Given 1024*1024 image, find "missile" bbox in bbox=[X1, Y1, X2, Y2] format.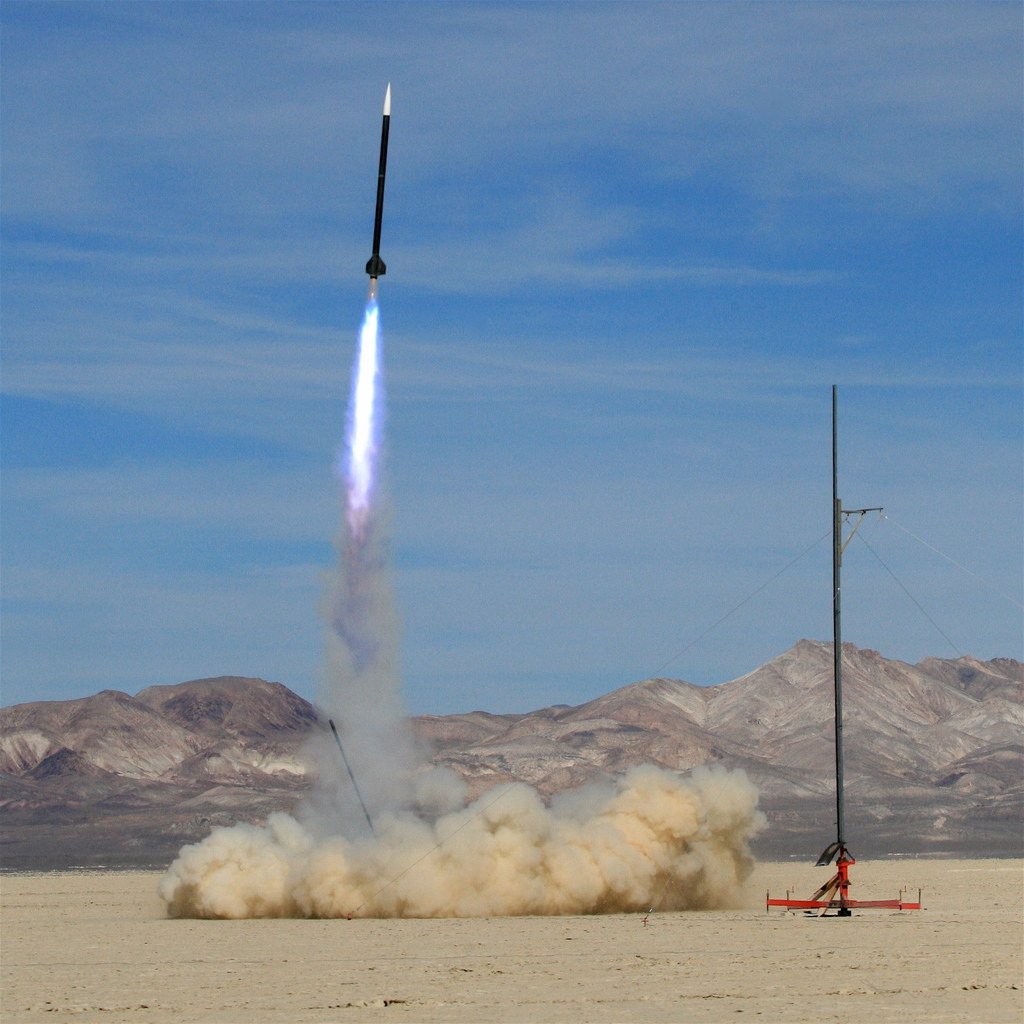
bbox=[364, 81, 389, 281].
